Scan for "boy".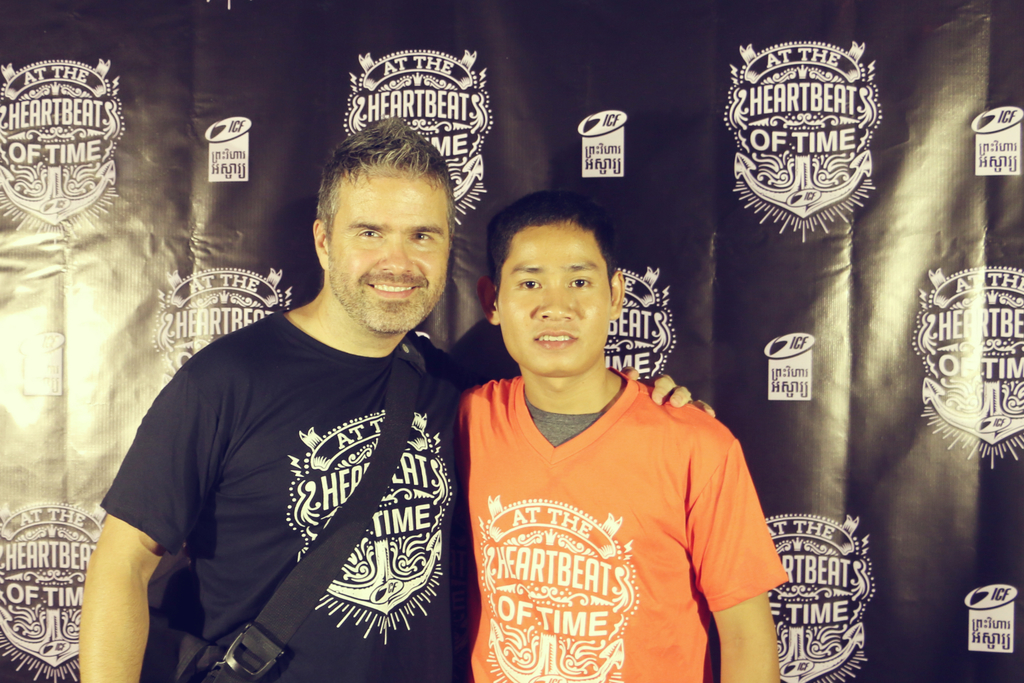
Scan result: <box>454,186,789,682</box>.
